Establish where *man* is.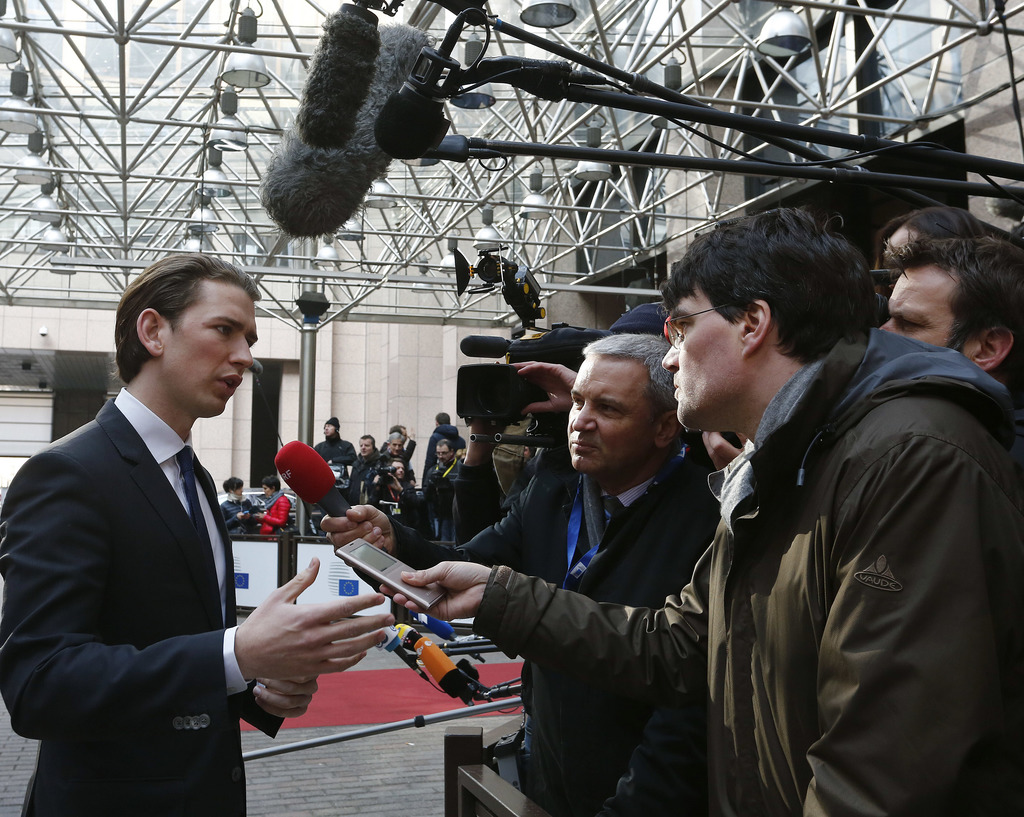
Established at <region>314, 414, 353, 491</region>.
